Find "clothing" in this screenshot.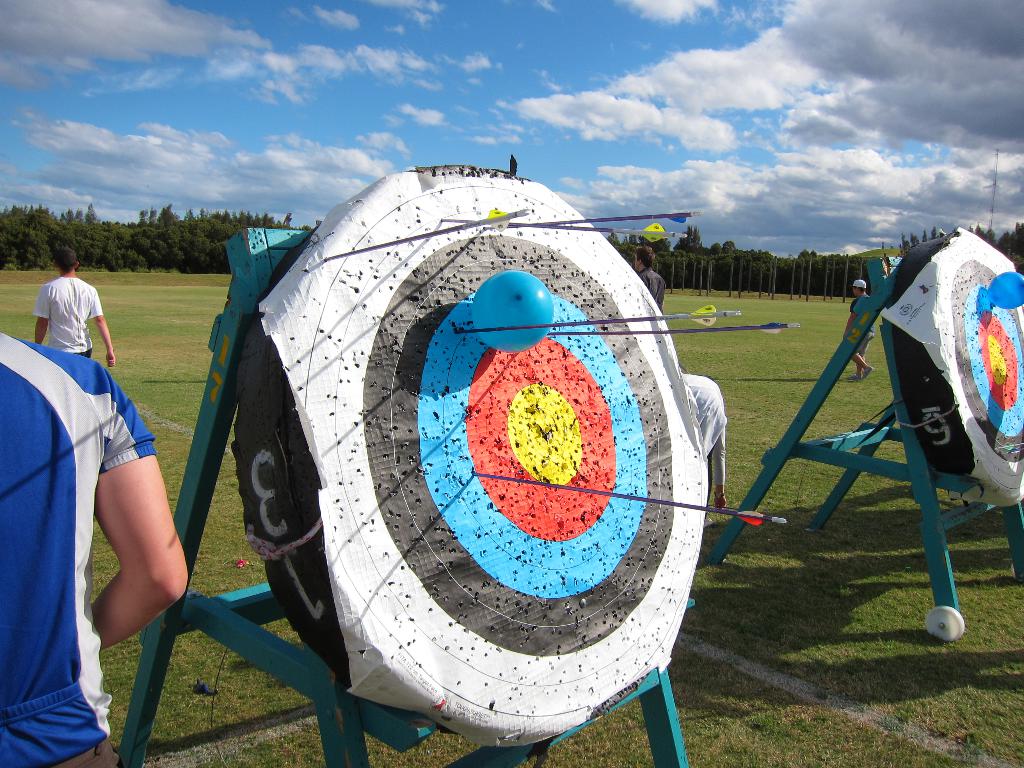
The bounding box for "clothing" is [0,332,157,767].
